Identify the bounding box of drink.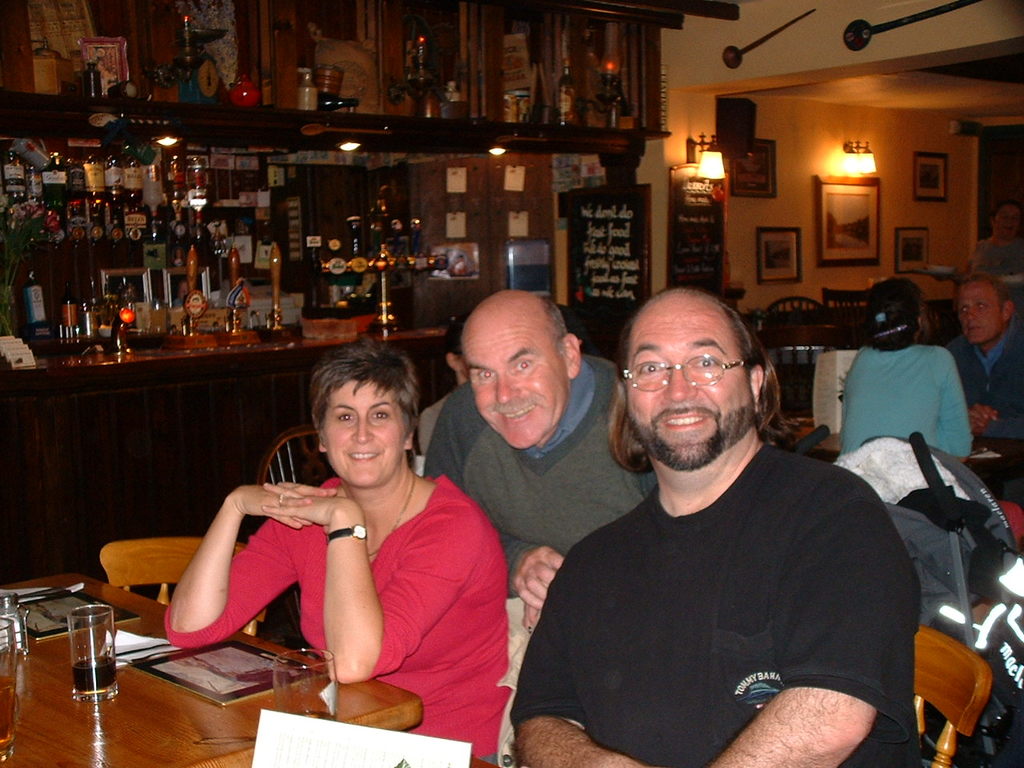
box=[69, 650, 114, 691].
